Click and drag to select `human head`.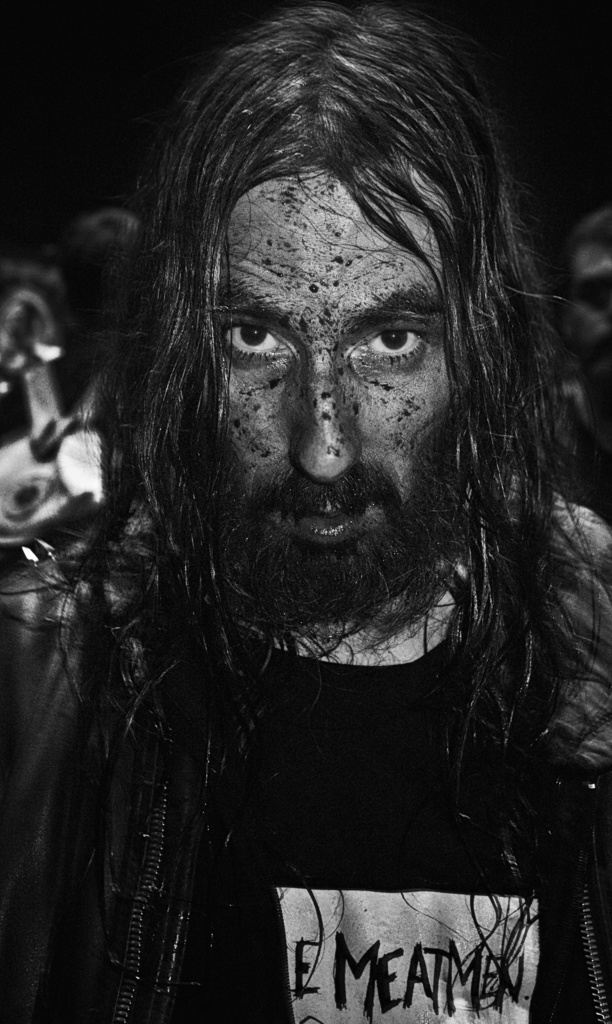
Selection: (x1=152, y1=24, x2=511, y2=591).
